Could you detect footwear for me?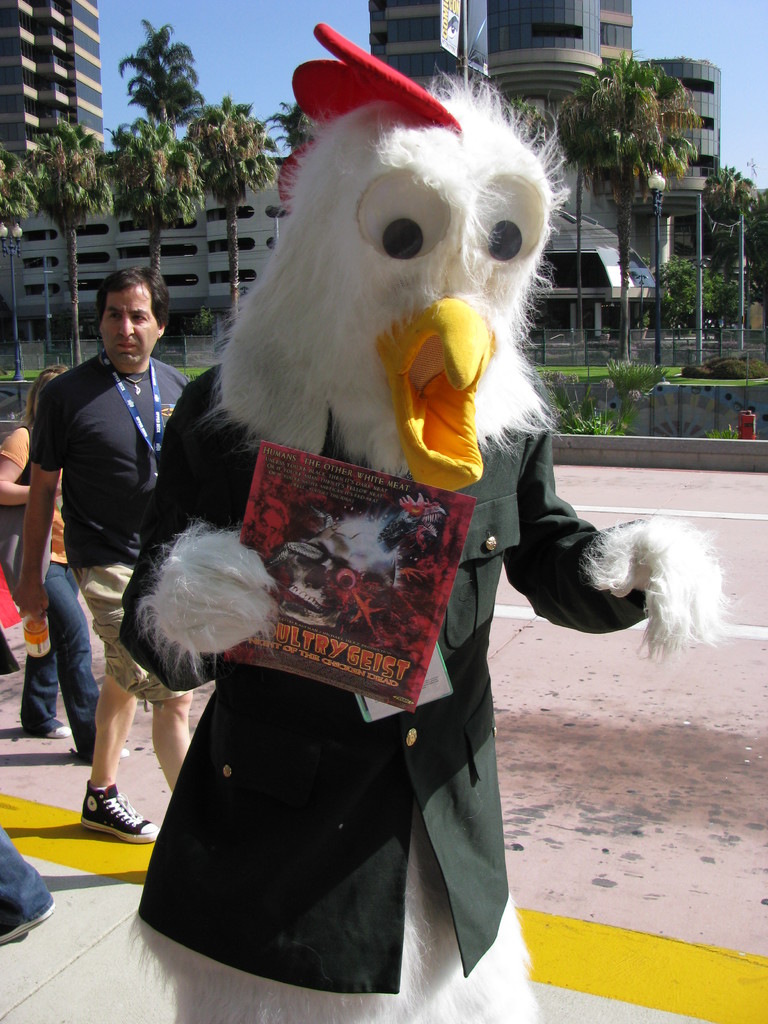
Detection result: {"x1": 0, "y1": 899, "x2": 54, "y2": 945}.
